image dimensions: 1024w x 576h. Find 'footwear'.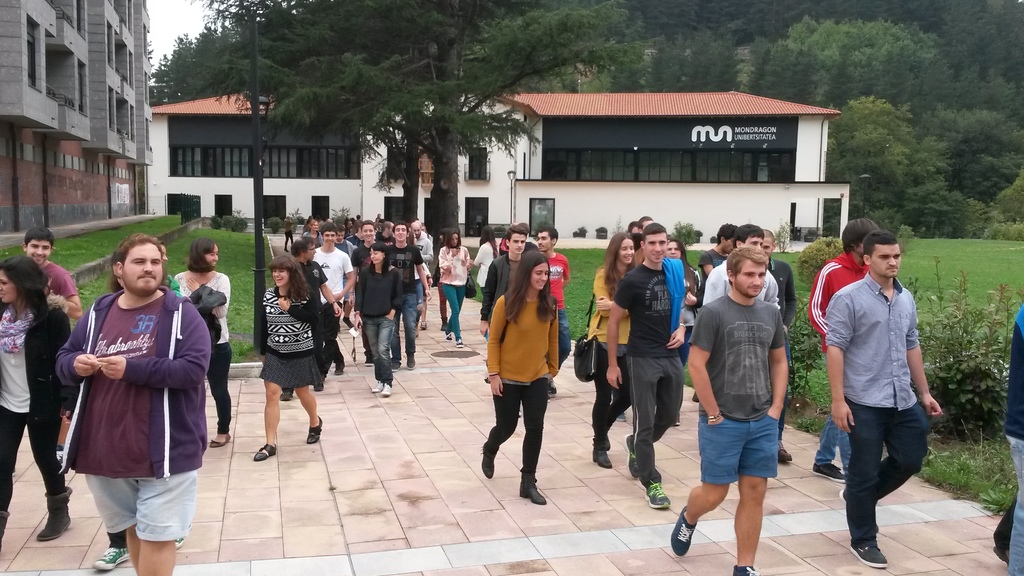
[677, 413, 680, 424].
